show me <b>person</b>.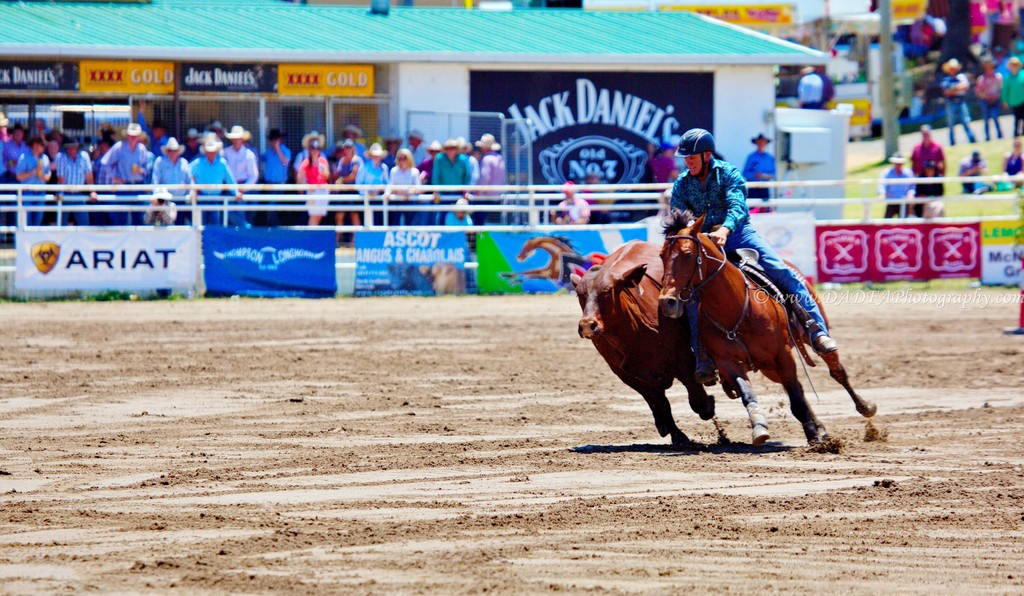
<b>person</b> is here: 667:125:838:353.
